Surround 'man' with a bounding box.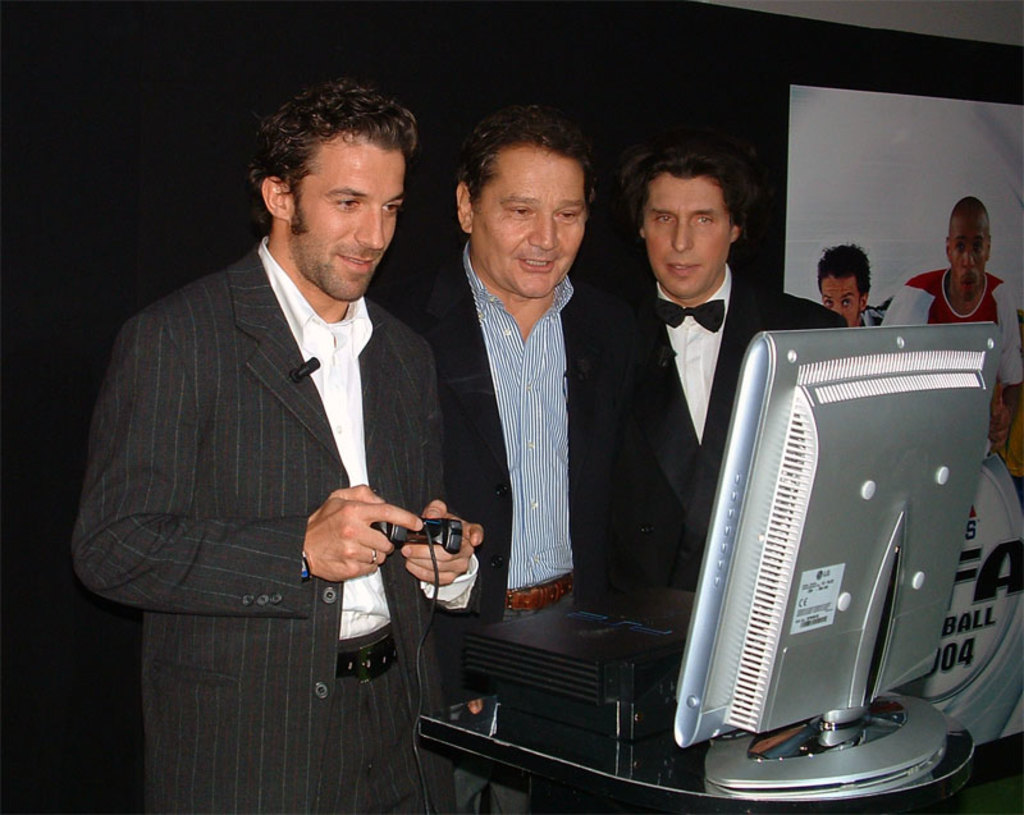
612/148/851/604.
